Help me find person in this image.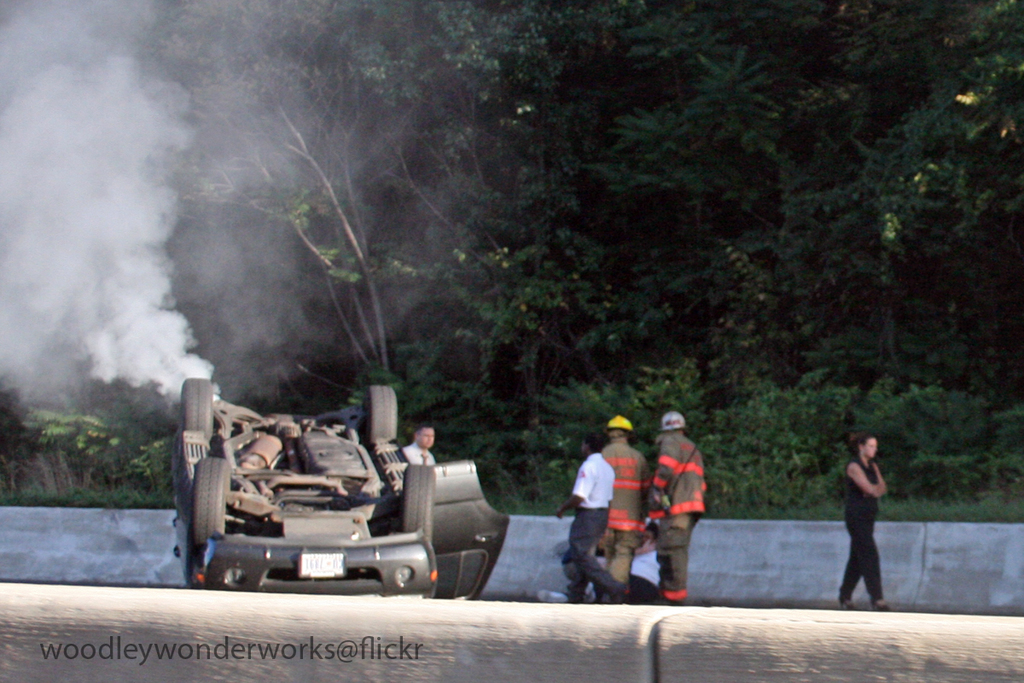
Found it: 645/413/705/604.
